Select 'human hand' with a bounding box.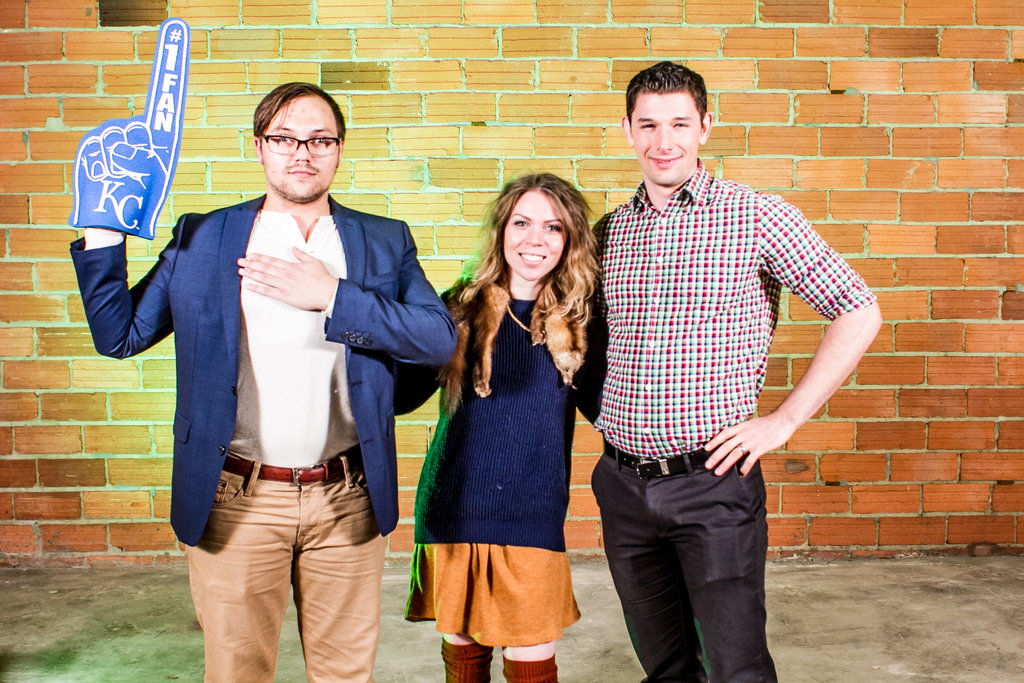
722:404:810:477.
